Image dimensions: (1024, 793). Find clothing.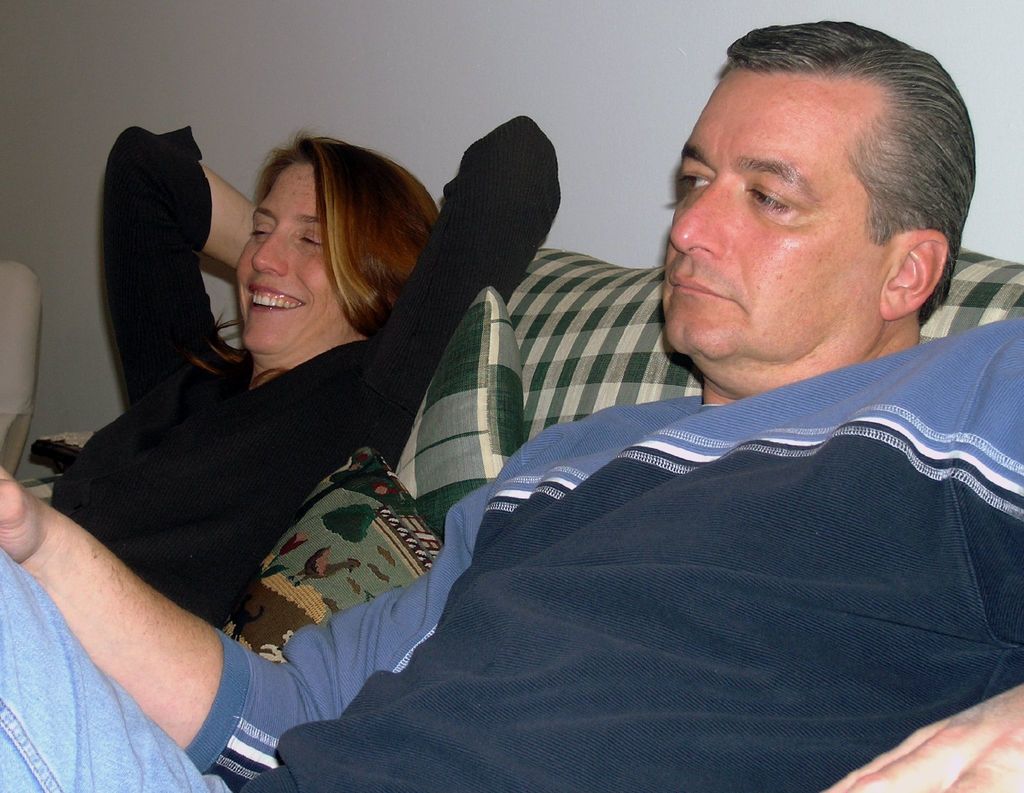
left=44, top=117, right=564, bottom=633.
